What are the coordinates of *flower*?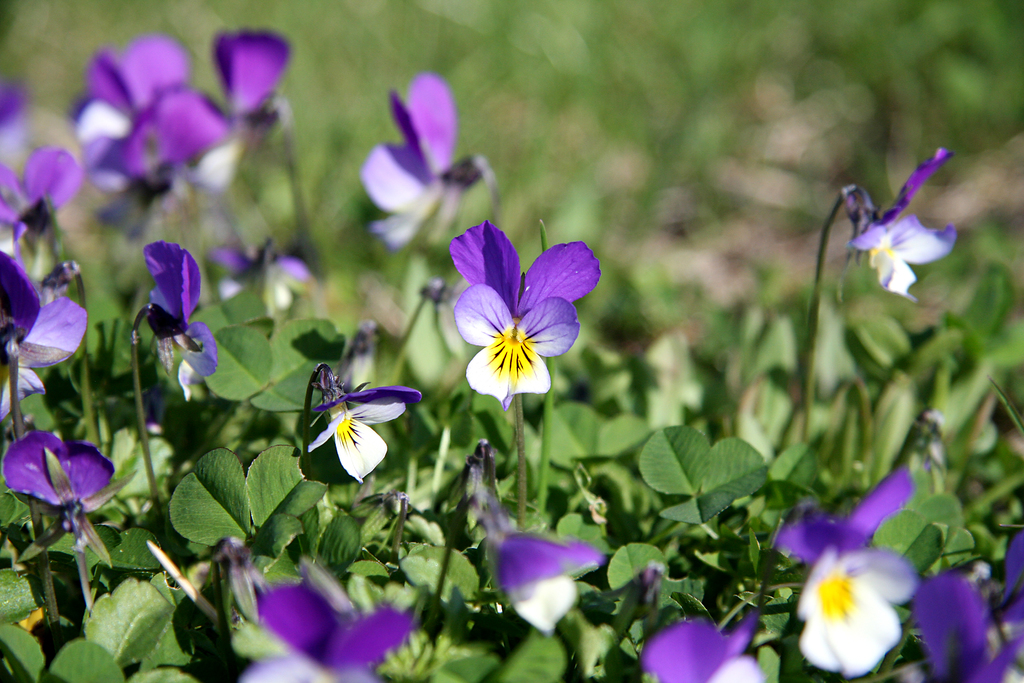
<region>222, 243, 307, 320</region>.
